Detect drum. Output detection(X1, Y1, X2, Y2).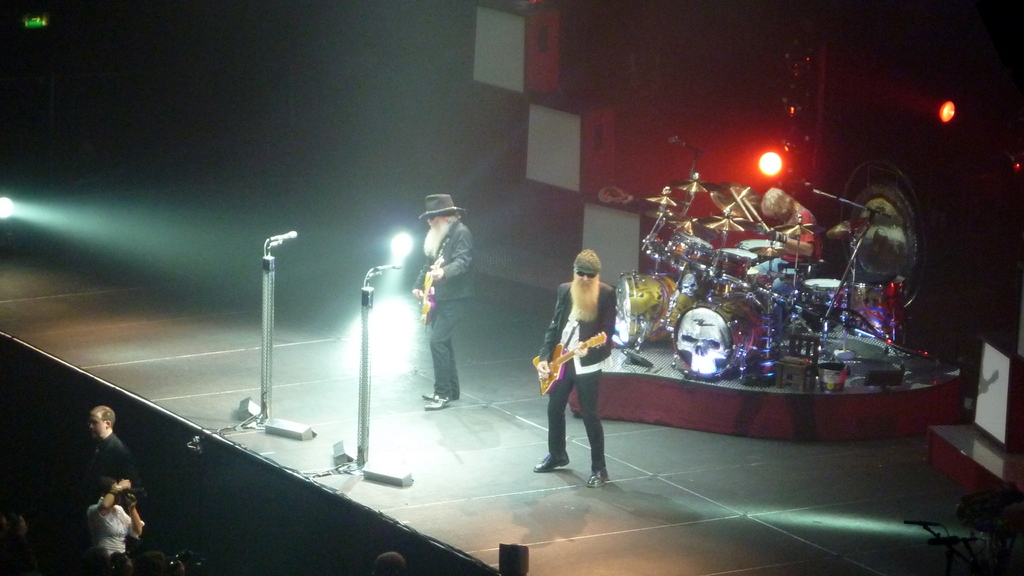
detection(615, 269, 691, 345).
